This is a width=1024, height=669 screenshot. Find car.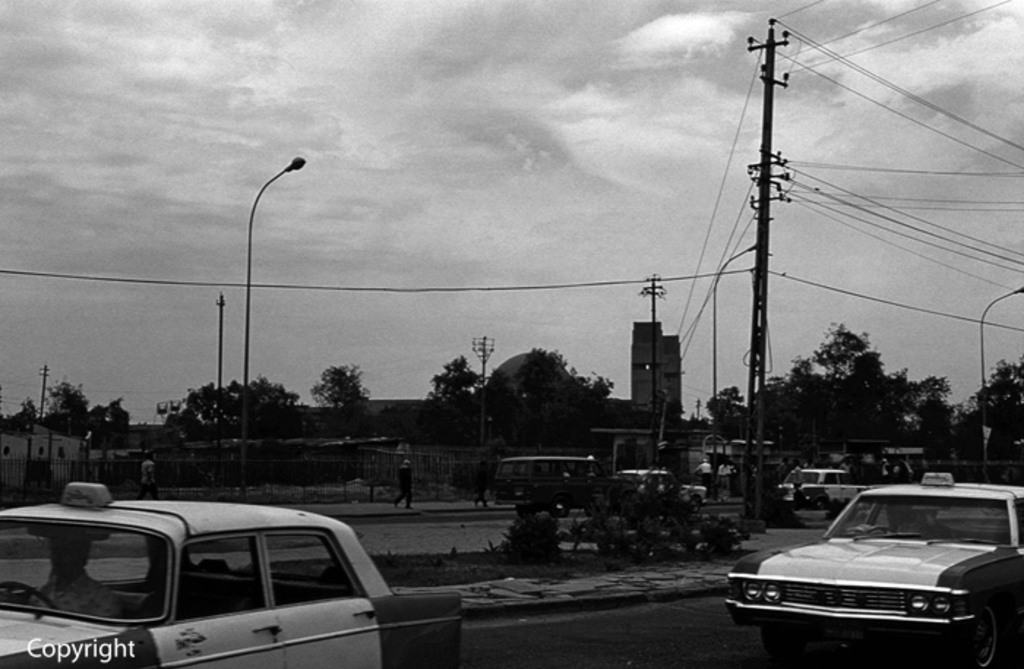
Bounding box: {"x1": 777, "y1": 466, "x2": 865, "y2": 508}.
